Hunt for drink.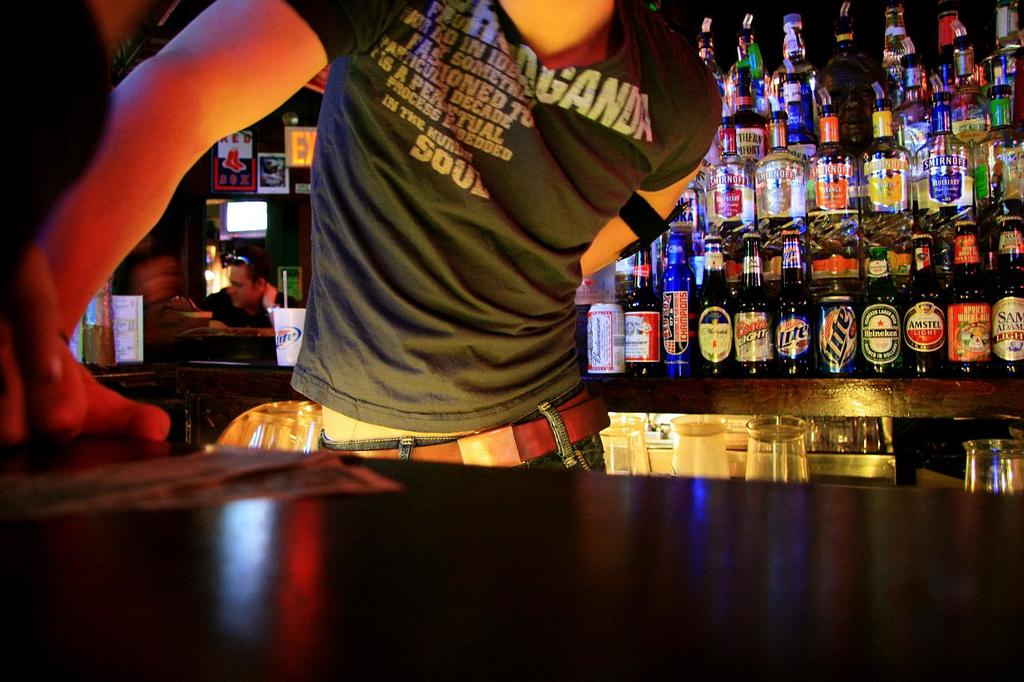
Hunted down at l=854, t=106, r=905, b=219.
